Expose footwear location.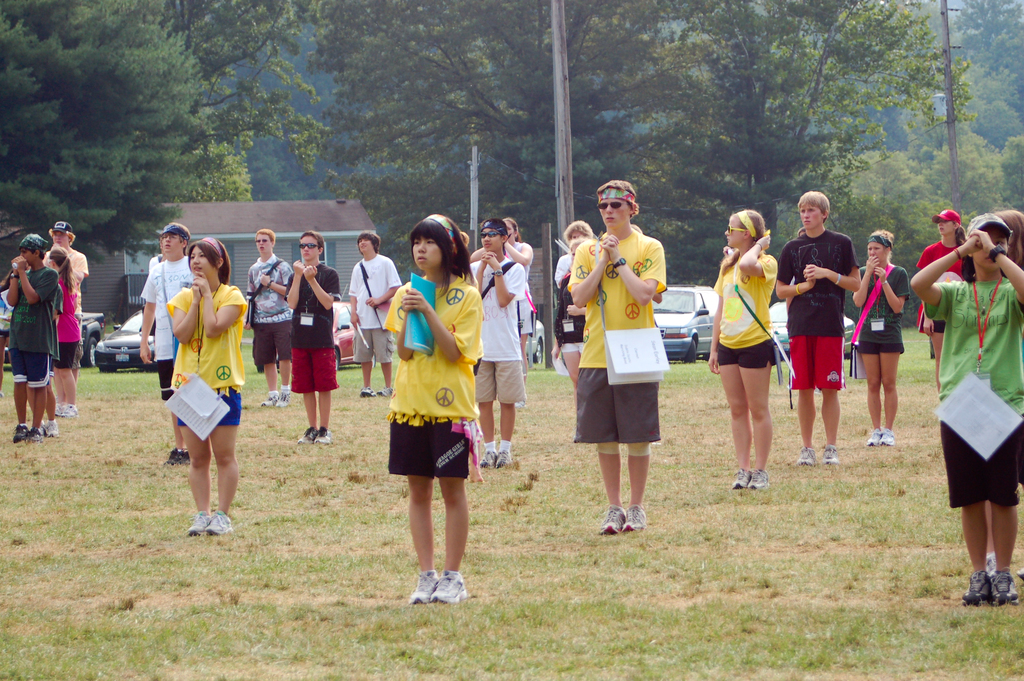
Exposed at x1=820 y1=446 x2=838 y2=468.
